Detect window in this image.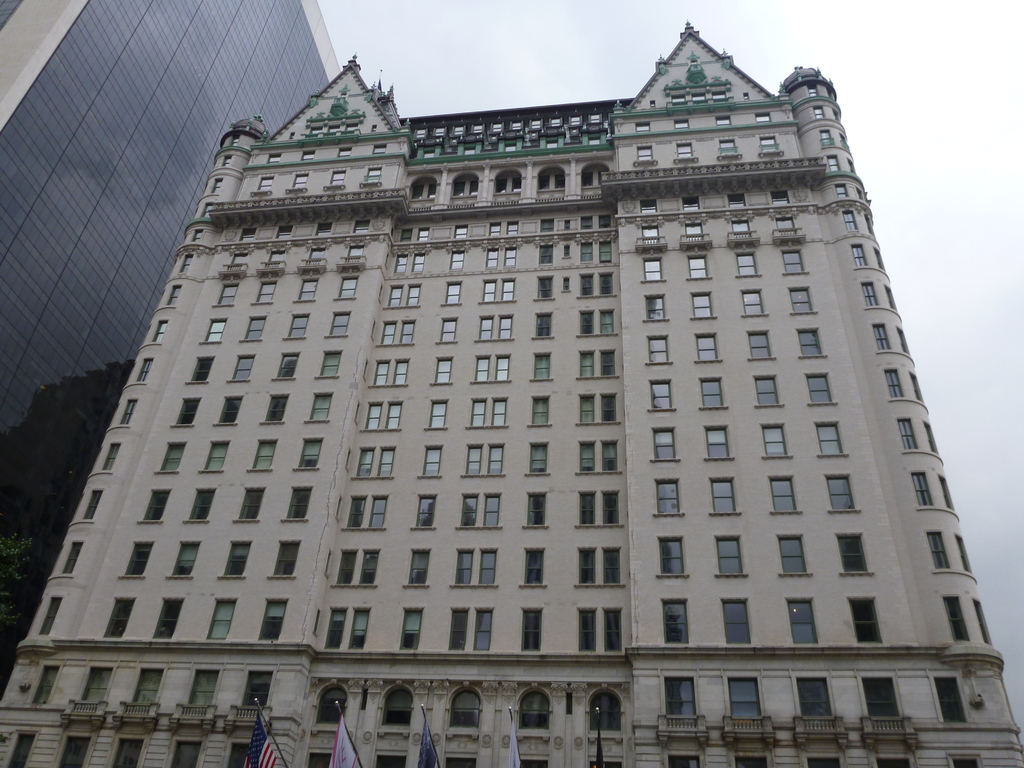
Detection: <bbox>718, 140, 742, 157</bbox>.
